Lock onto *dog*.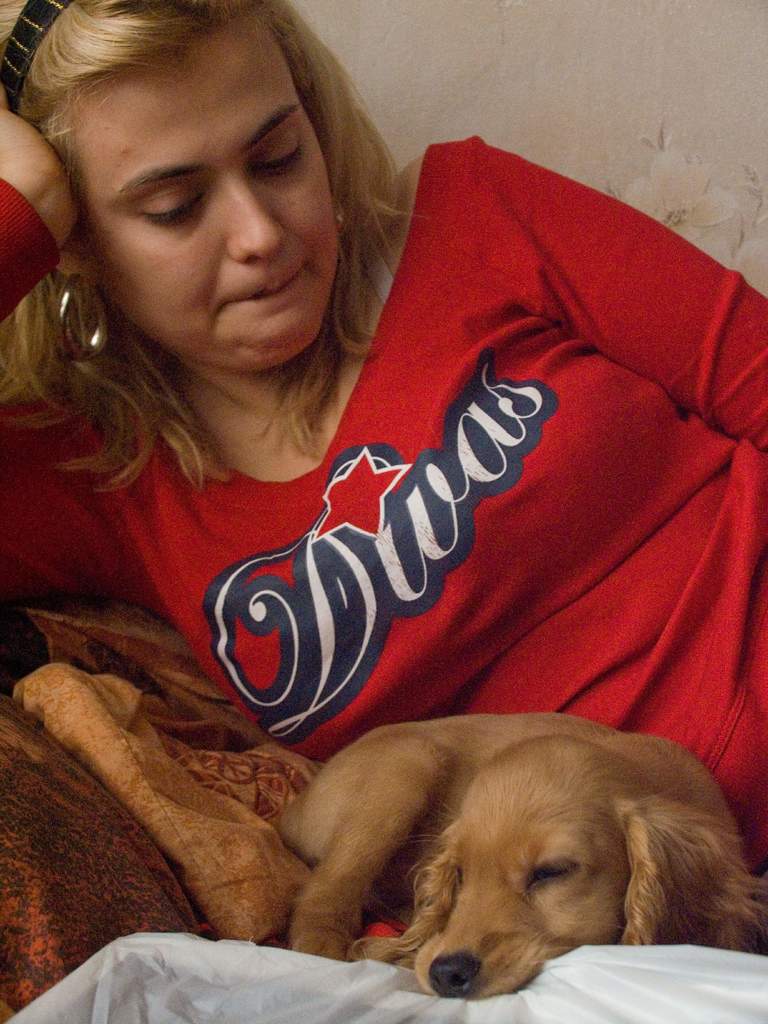
Locked: {"left": 276, "top": 711, "right": 767, "bottom": 998}.
